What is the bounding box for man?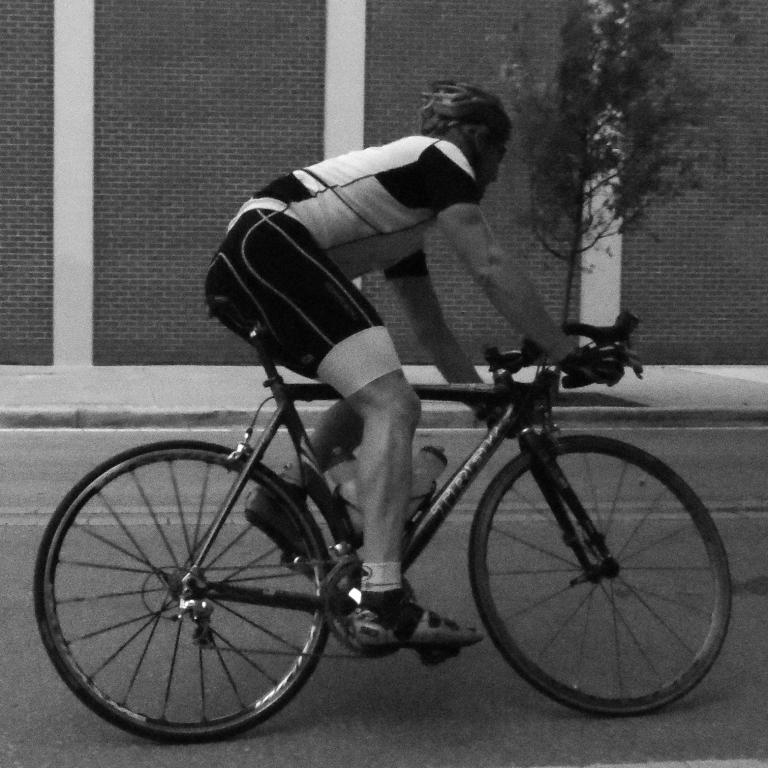
l=212, t=69, r=603, b=647.
